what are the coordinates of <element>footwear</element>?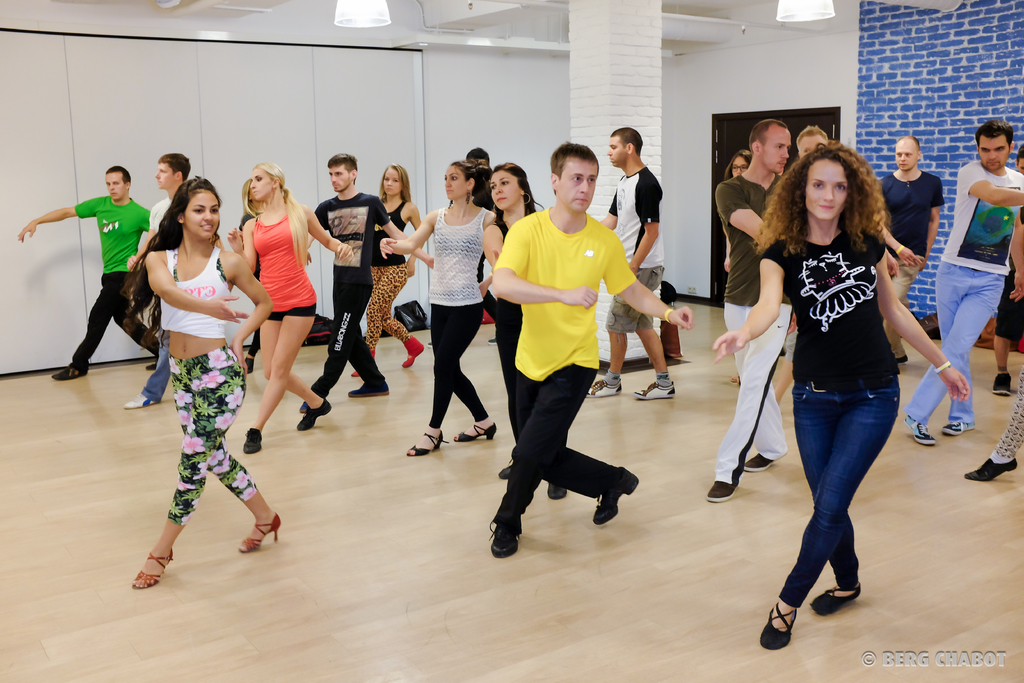
964 459 1020 483.
